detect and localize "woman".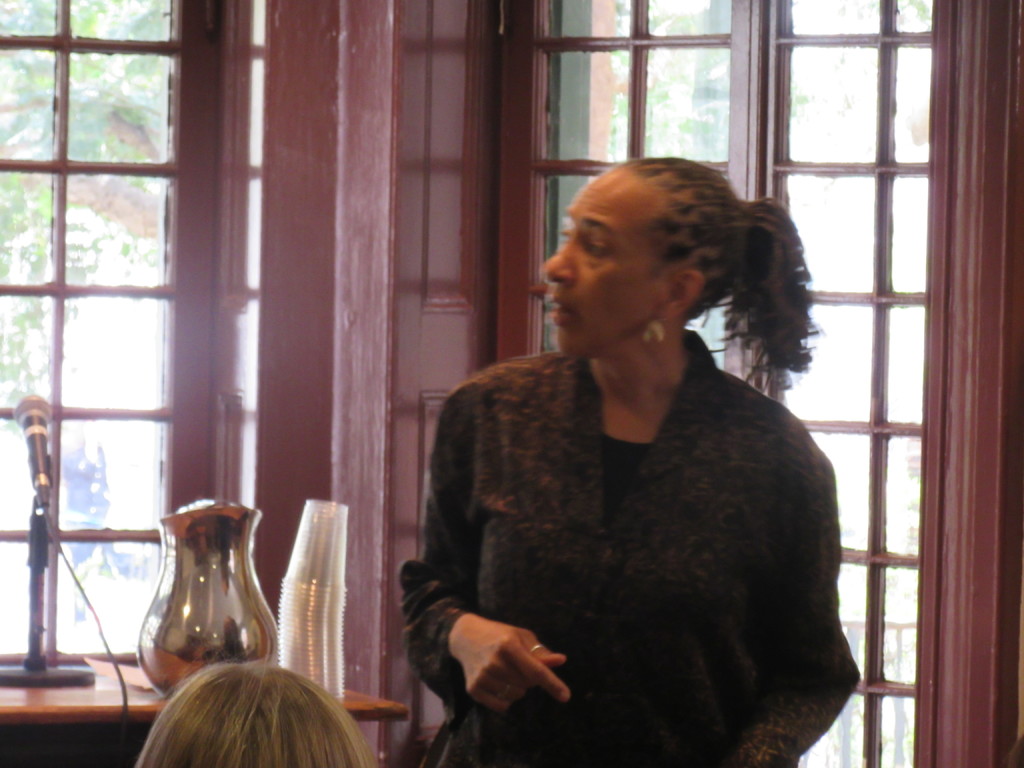
Localized at bbox(388, 152, 856, 767).
